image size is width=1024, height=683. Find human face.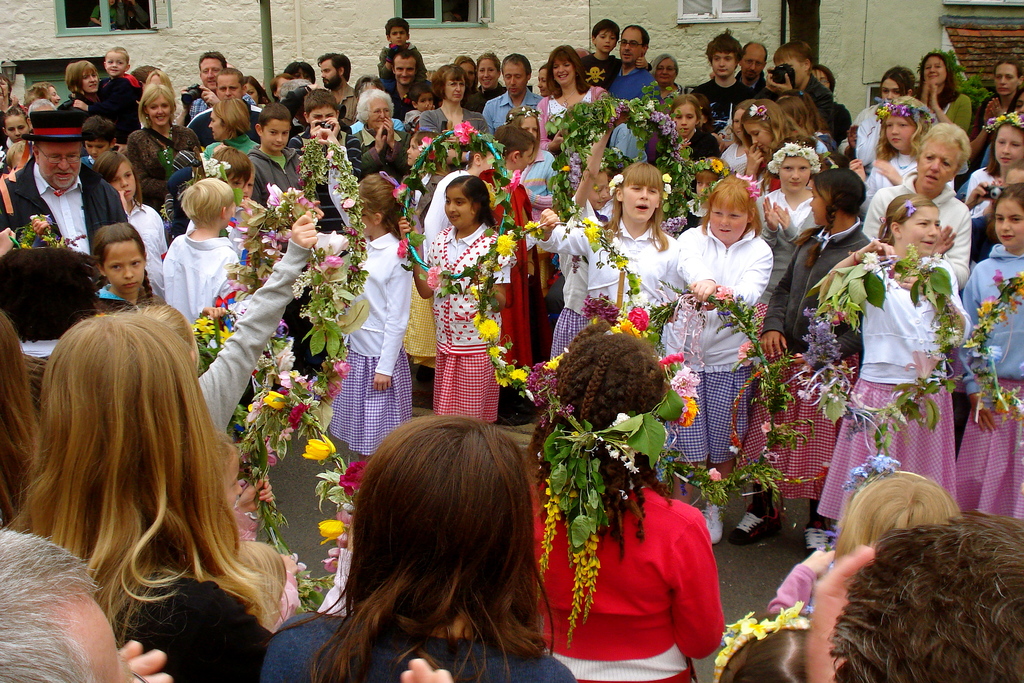
535:70:556:95.
